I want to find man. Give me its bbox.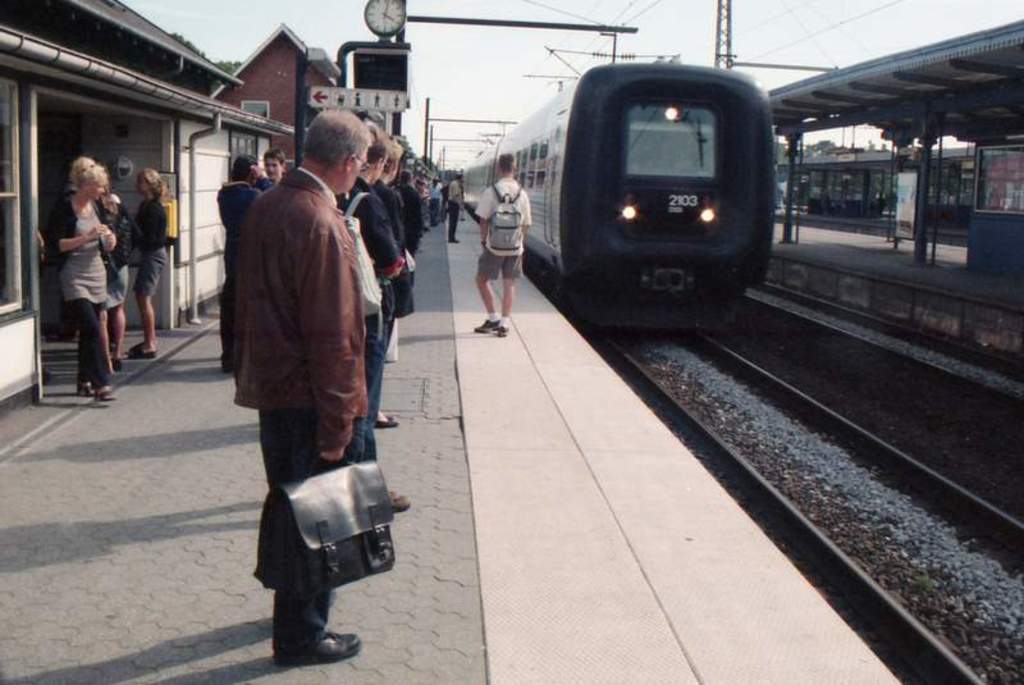
BBox(337, 132, 407, 412).
